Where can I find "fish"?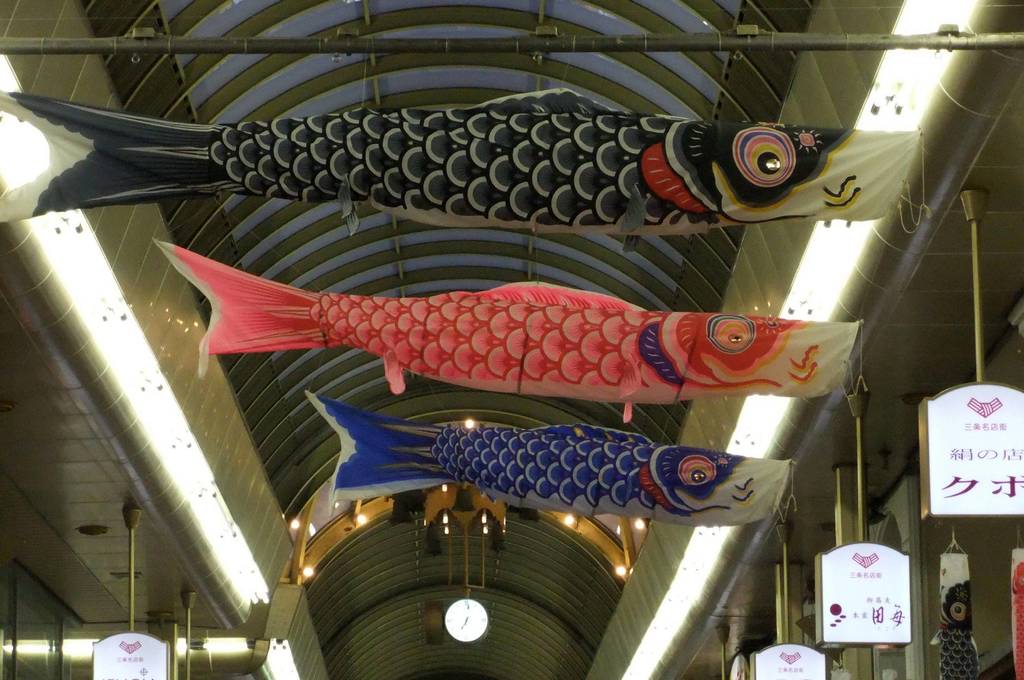
You can find it at box=[0, 83, 924, 230].
